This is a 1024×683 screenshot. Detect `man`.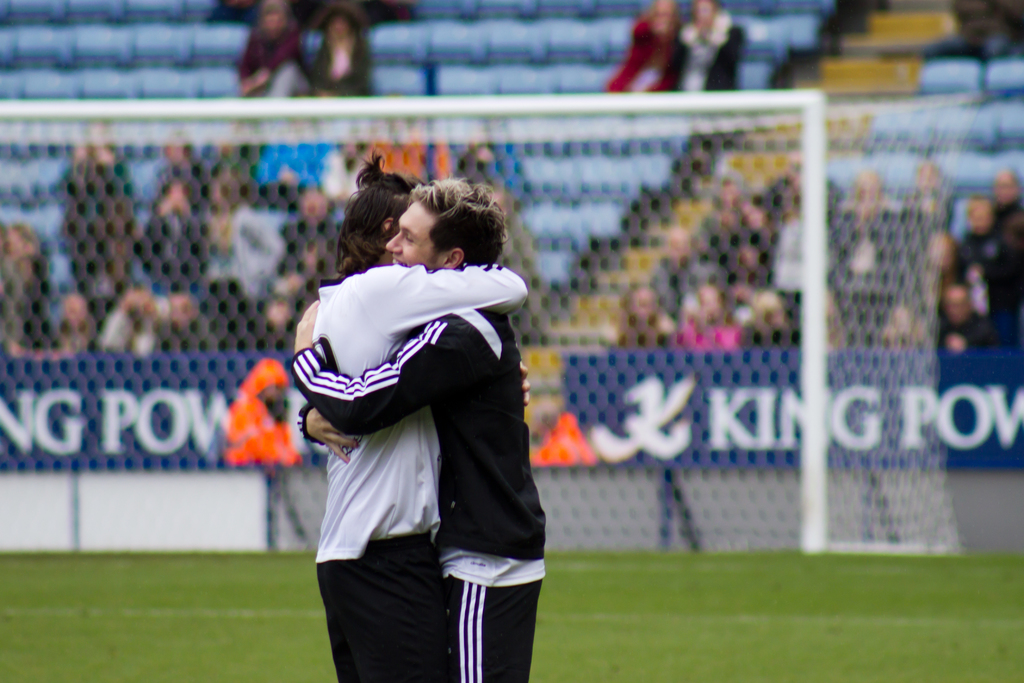
246:4:309:106.
